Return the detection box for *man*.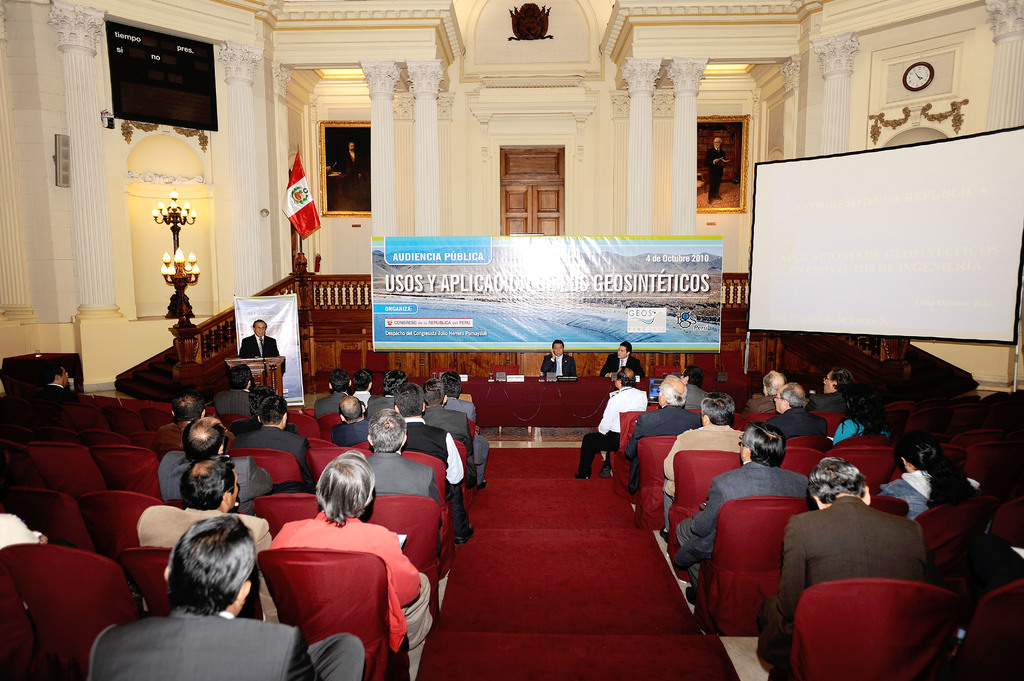
BBox(624, 371, 705, 490).
